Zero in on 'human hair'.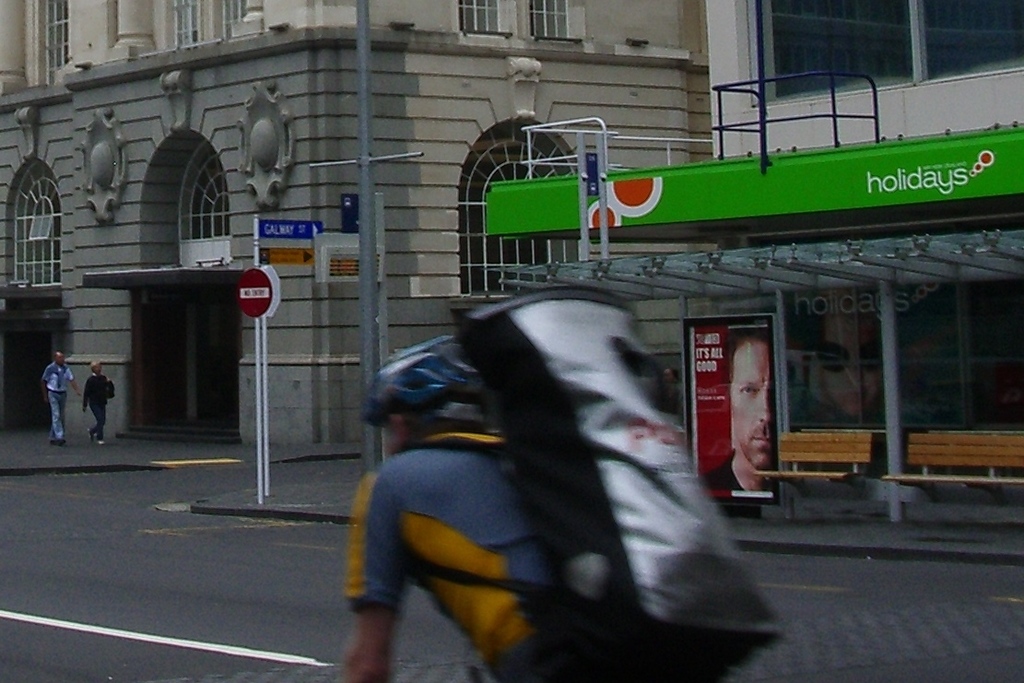
Zeroed in: x1=712, y1=323, x2=769, y2=389.
